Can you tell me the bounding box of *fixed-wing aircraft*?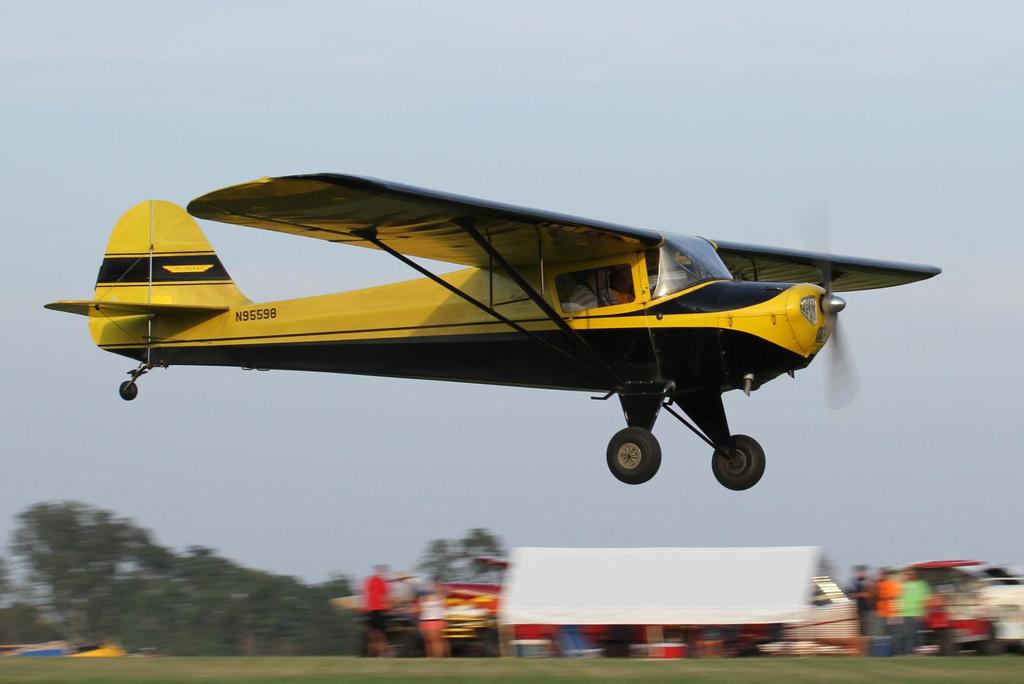
(42, 174, 934, 484).
